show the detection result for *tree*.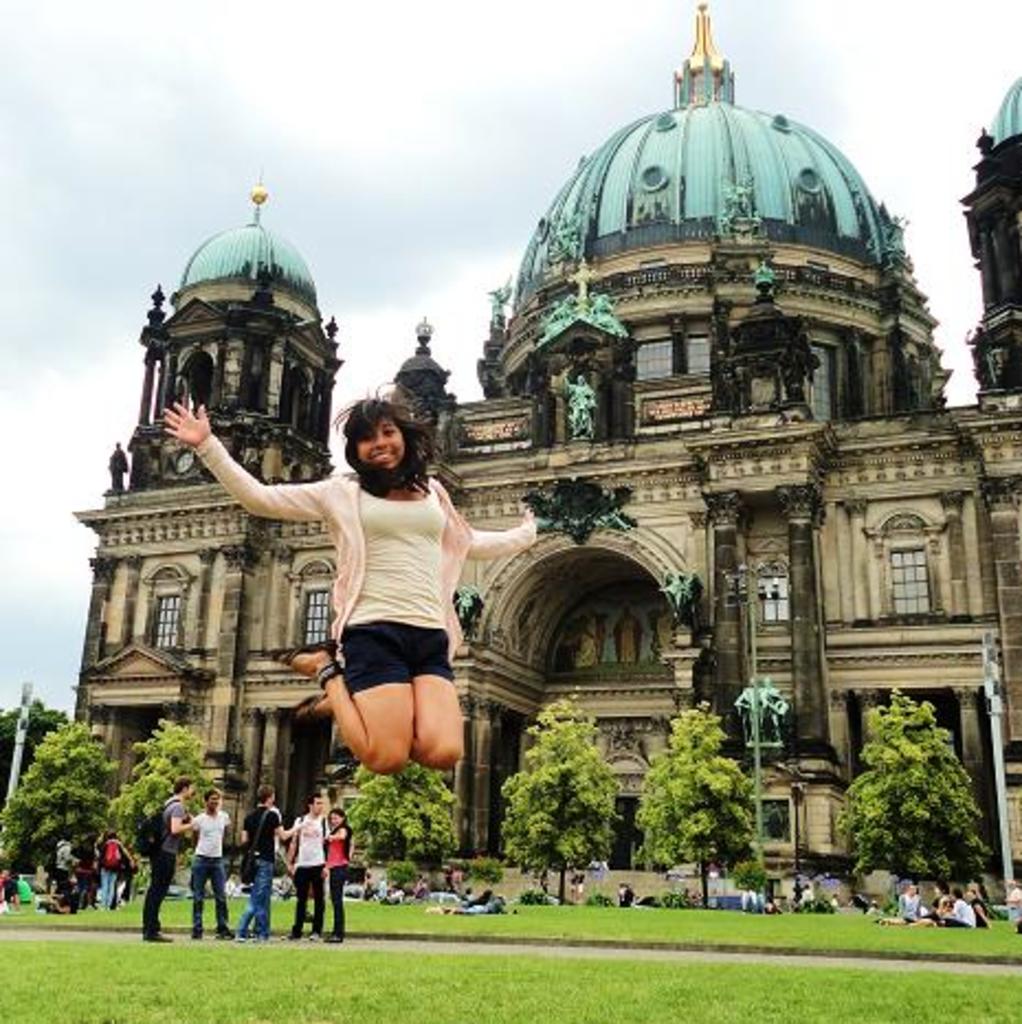
[x1=103, y1=719, x2=222, y2=868].
